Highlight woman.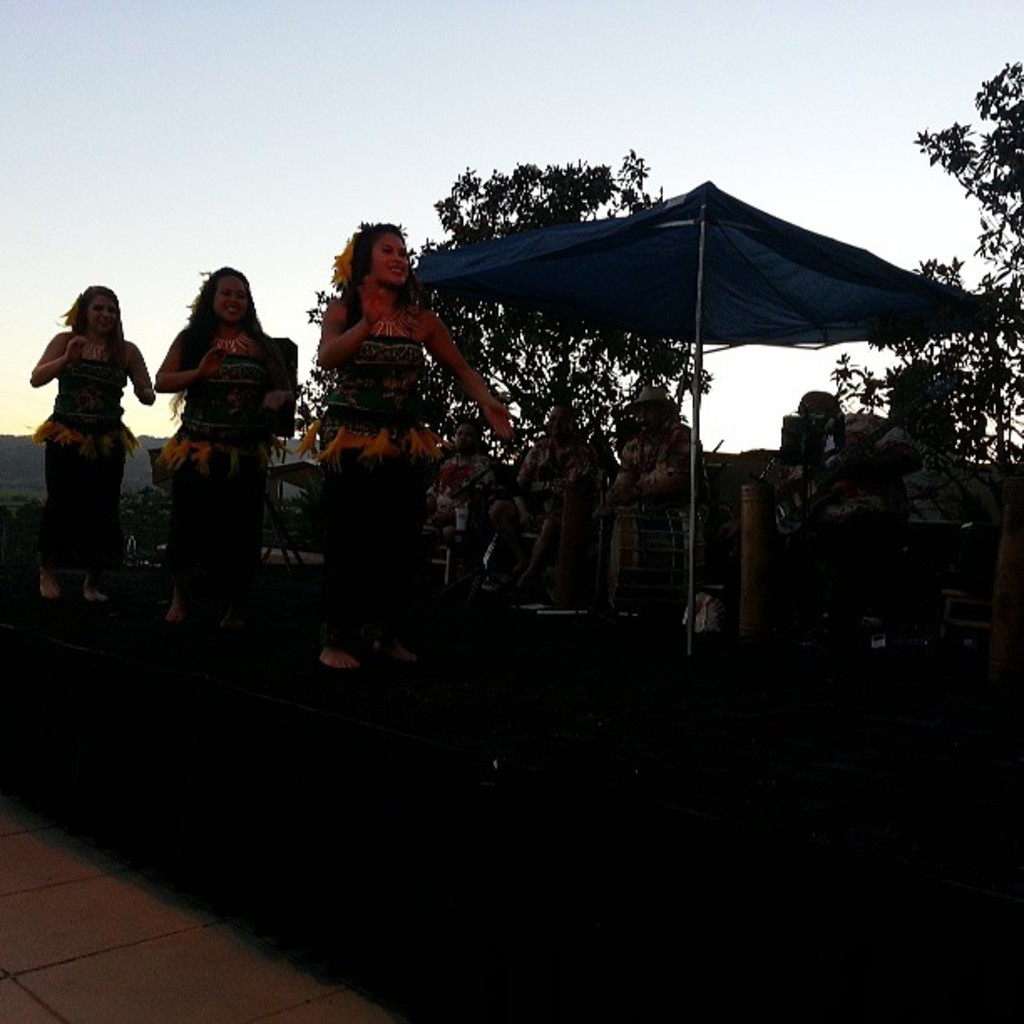
Highlighted region: (318,224,515,676).
